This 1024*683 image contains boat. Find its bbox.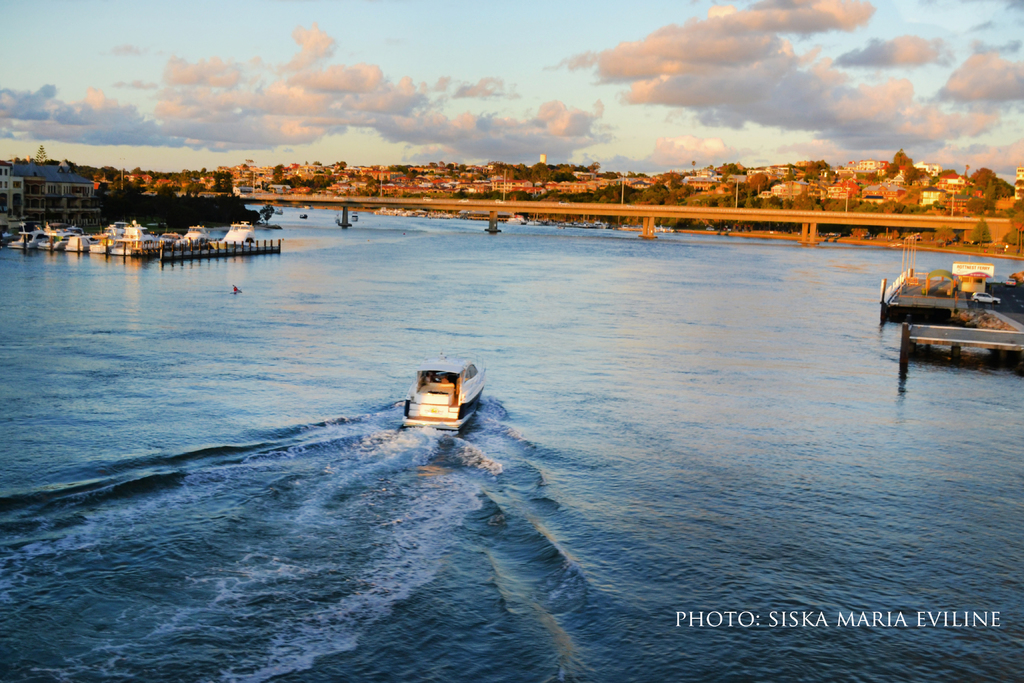
348,213,358,222.
